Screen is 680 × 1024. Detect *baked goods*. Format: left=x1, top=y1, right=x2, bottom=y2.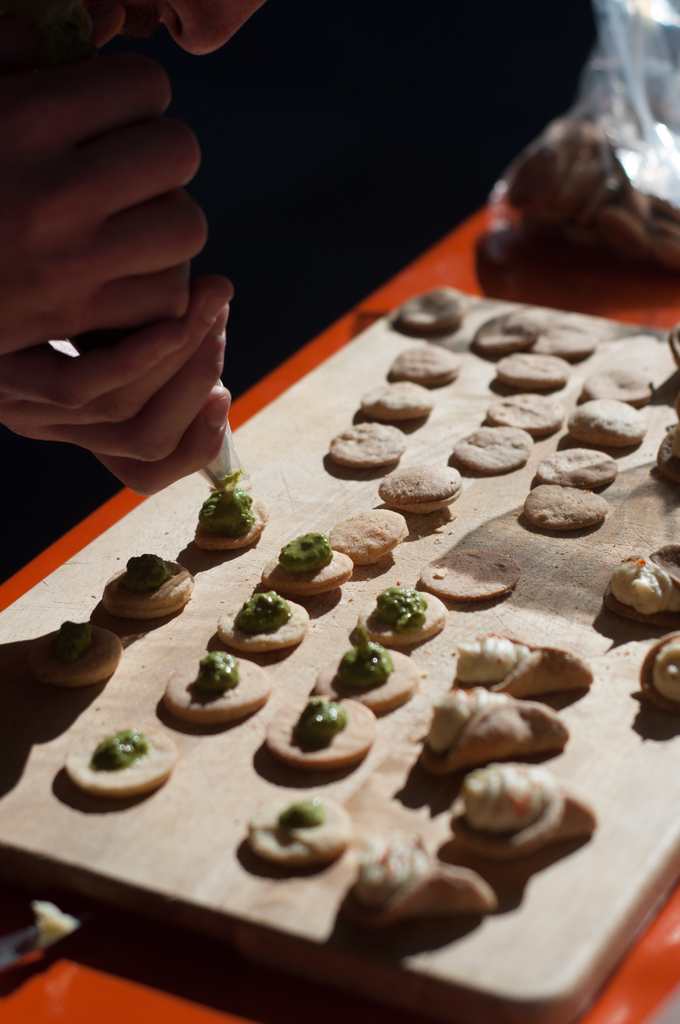
left=562, top=394, right=644, bottom=449.
